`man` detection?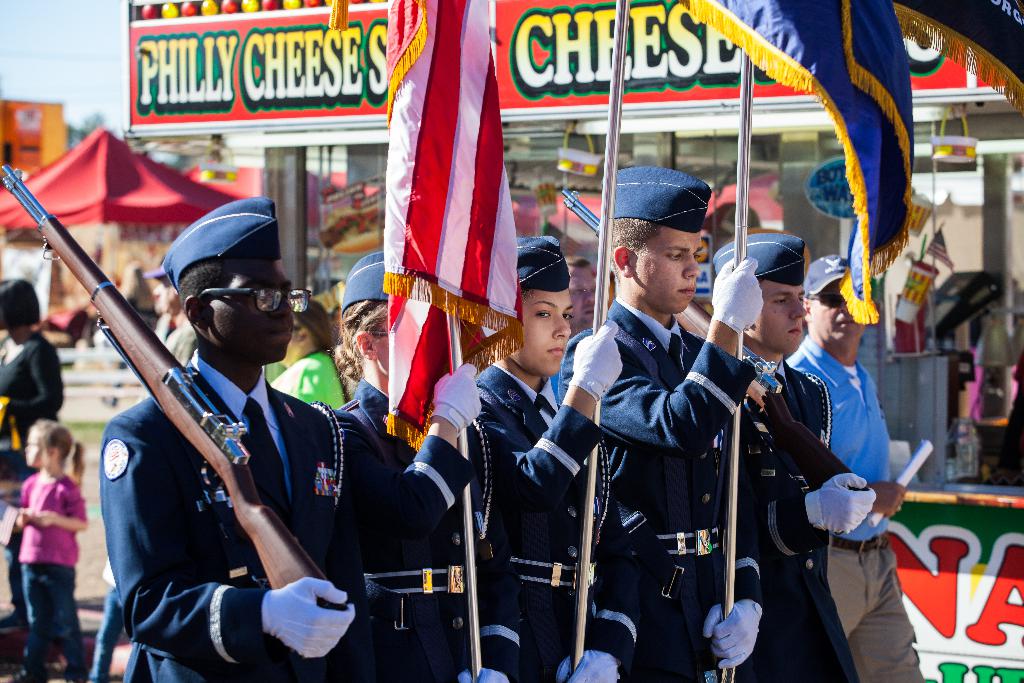
left=778, top=255, right=930, bottom=682
